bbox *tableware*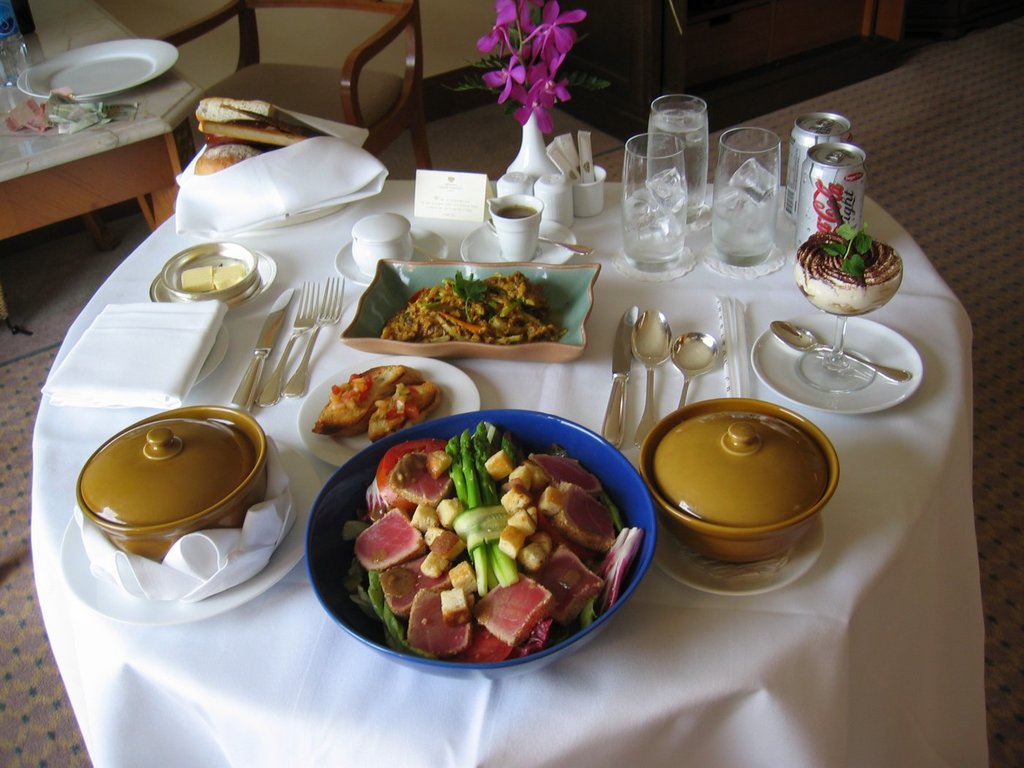
rect(298, 352, 481, 471)
